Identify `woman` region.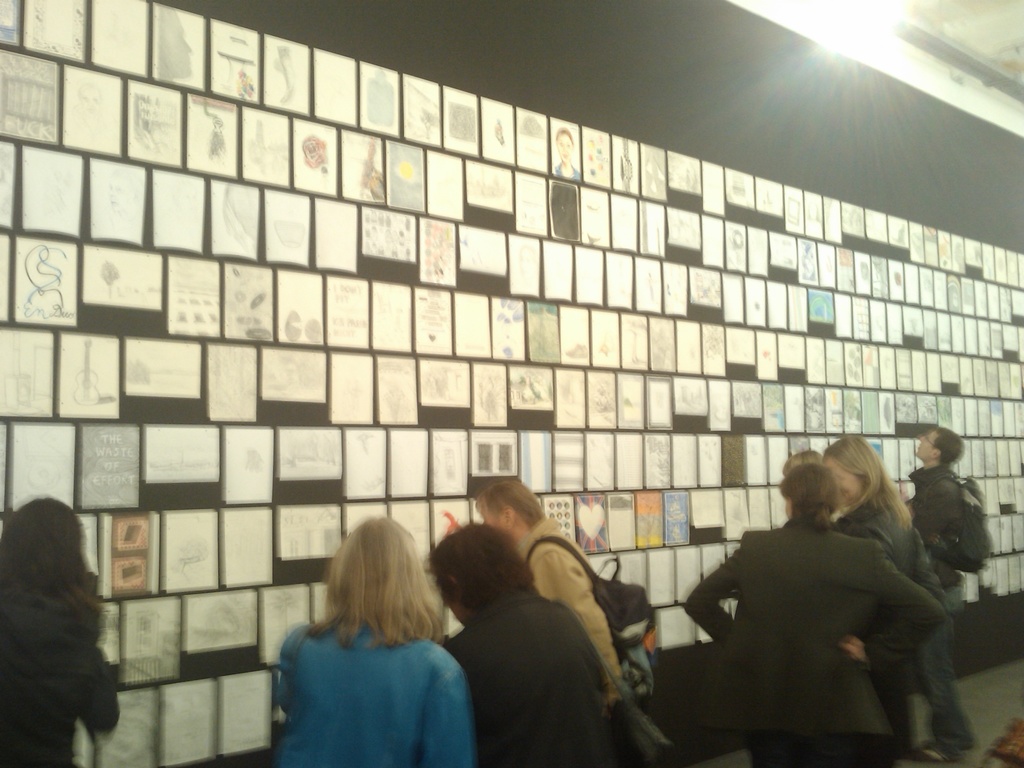
Region: <bbox>690, 467, 936, 767</bbox>.
